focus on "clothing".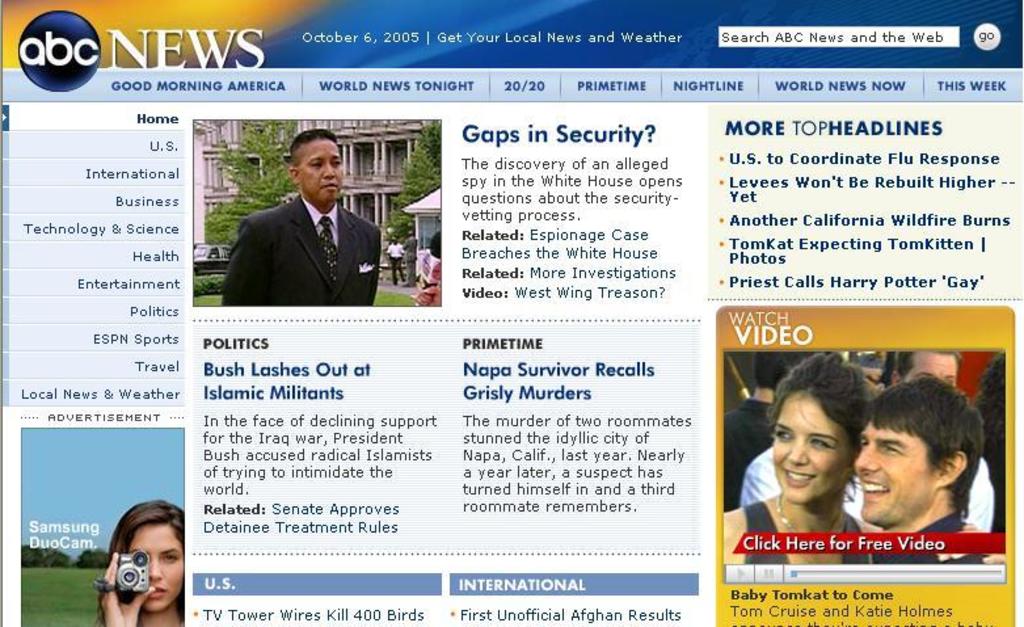
Focused at left=961, top=455, right=996, bottom=534.
